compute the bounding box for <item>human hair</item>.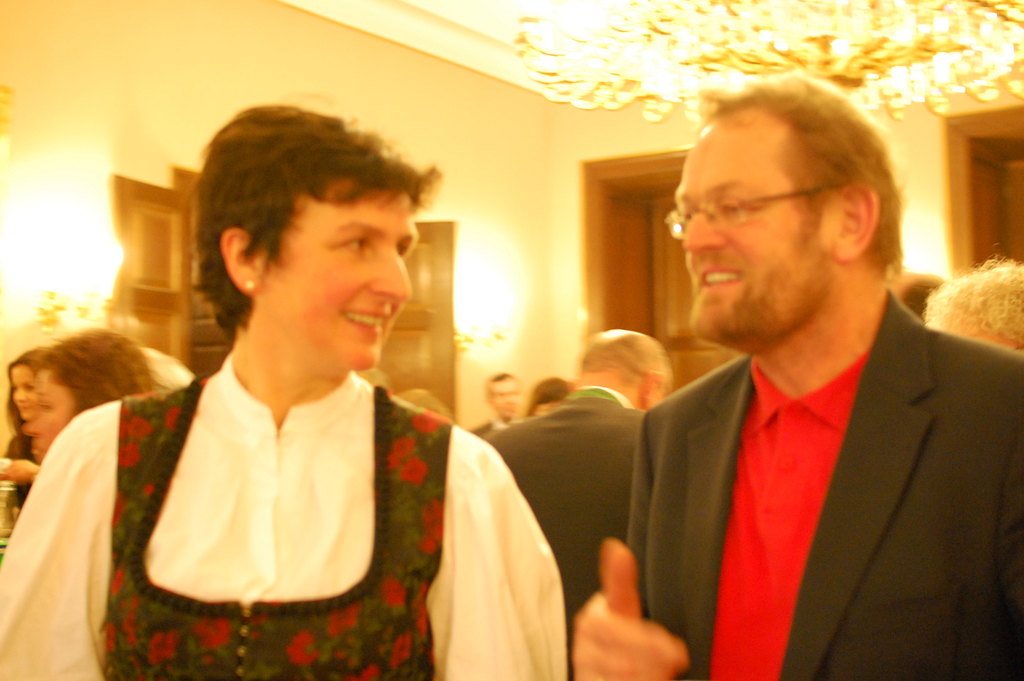
pyautogui.locateOnScreen(399, 389, 452, 422).
